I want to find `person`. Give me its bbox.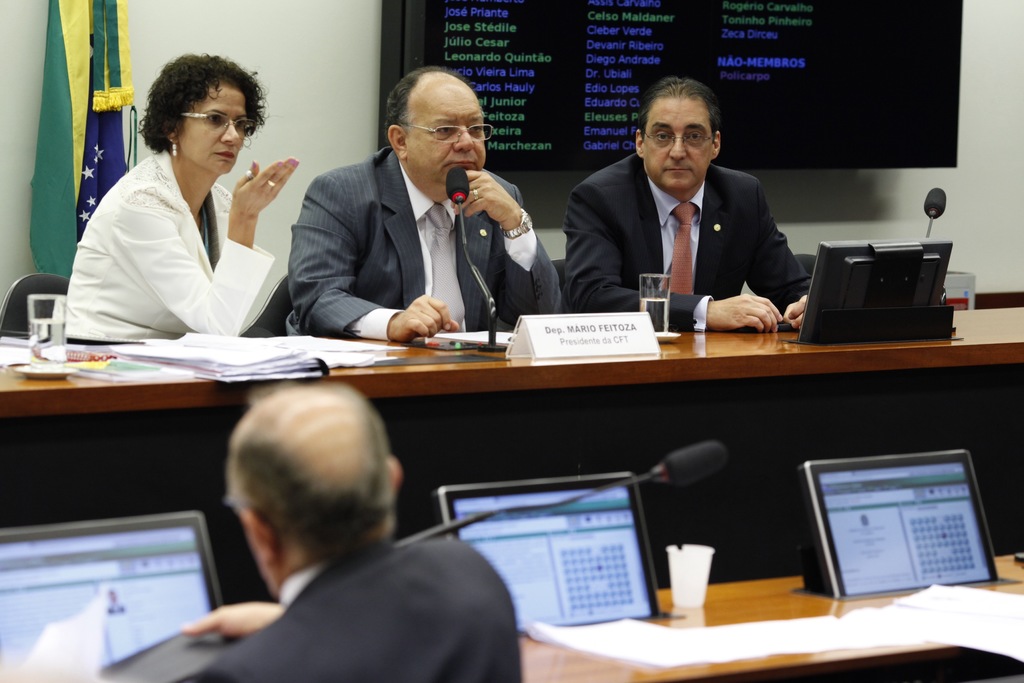
570 70 809 359.
